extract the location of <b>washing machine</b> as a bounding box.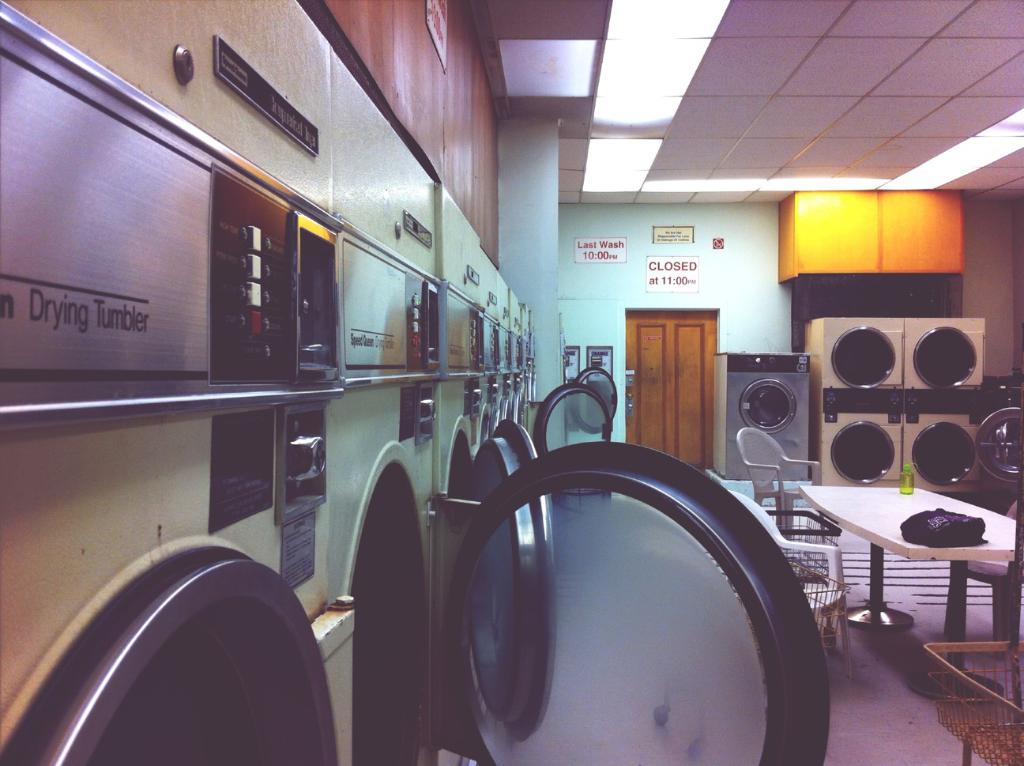
(x1=905, y1=302, x2=1023, y2=497).
